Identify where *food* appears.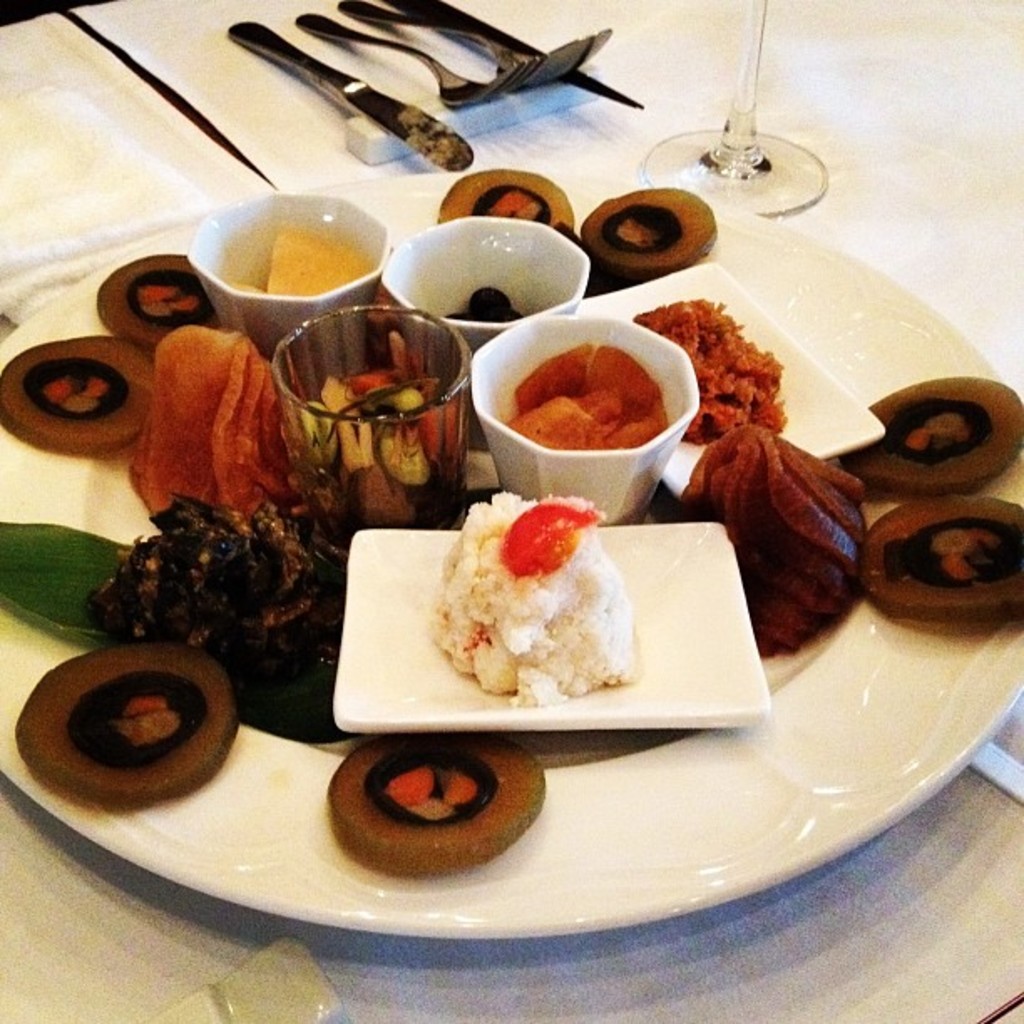
Appears at (x1=122, y1=311, x2=288, y2=530).
